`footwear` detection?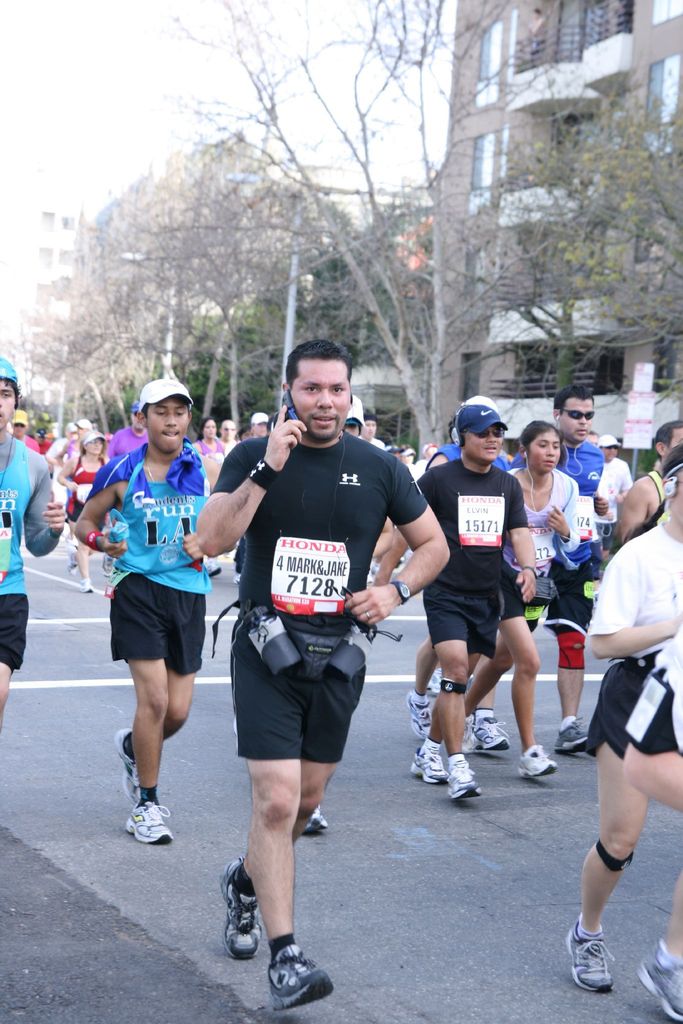
box=[111, 724, 139, 804]
